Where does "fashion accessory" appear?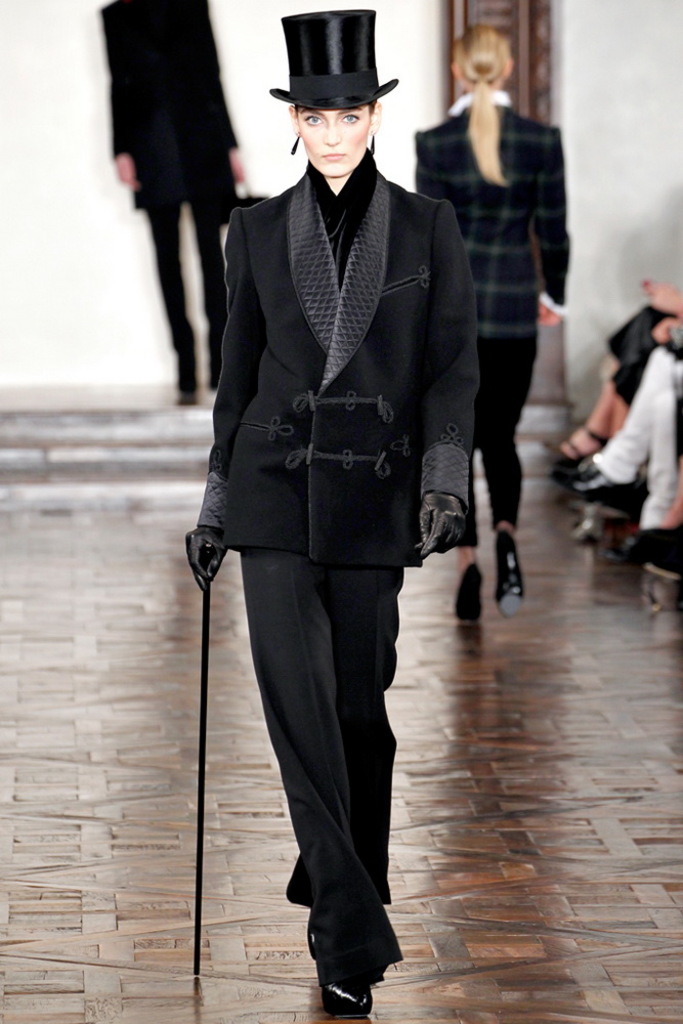
Appears at x1=416, y1=495, x2=470, y2=558.
